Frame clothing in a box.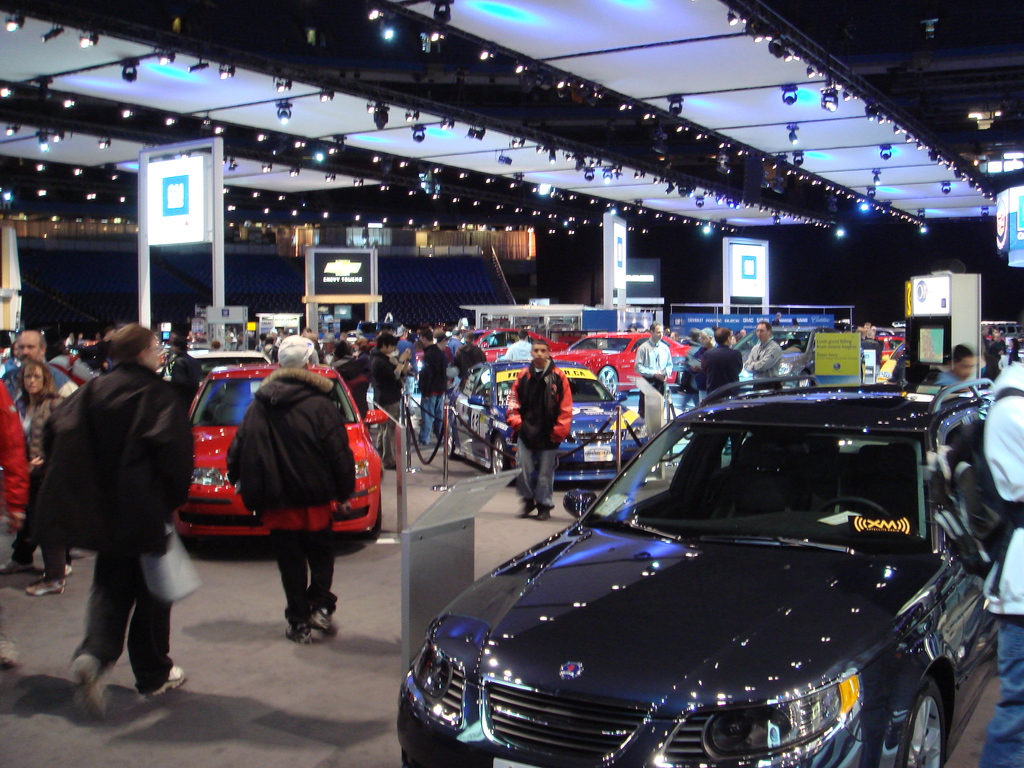
box(458, 344, 486, 390).
